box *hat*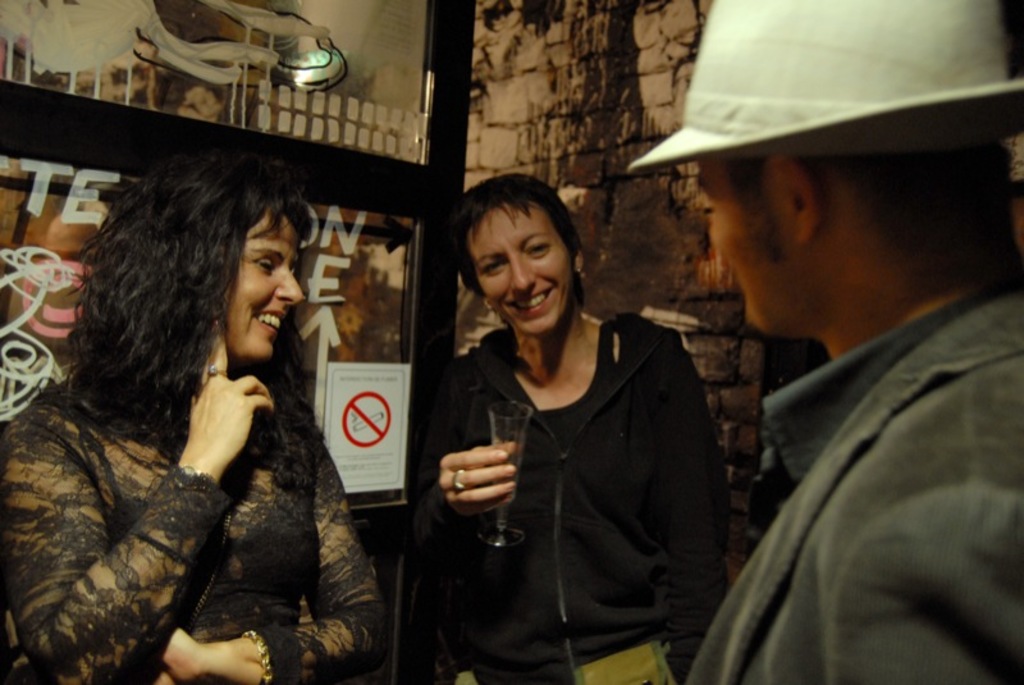
<bbox>627, 0, 1023, 179</bbox>
